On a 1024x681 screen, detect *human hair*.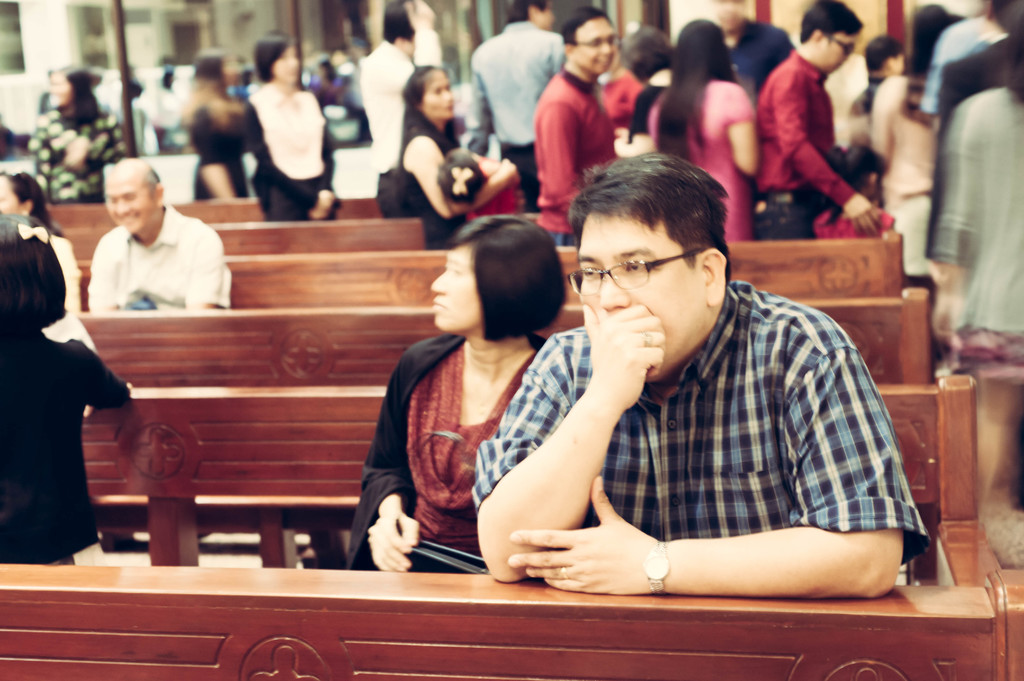
x1=450, y1=214, x2=566, y2=340.
